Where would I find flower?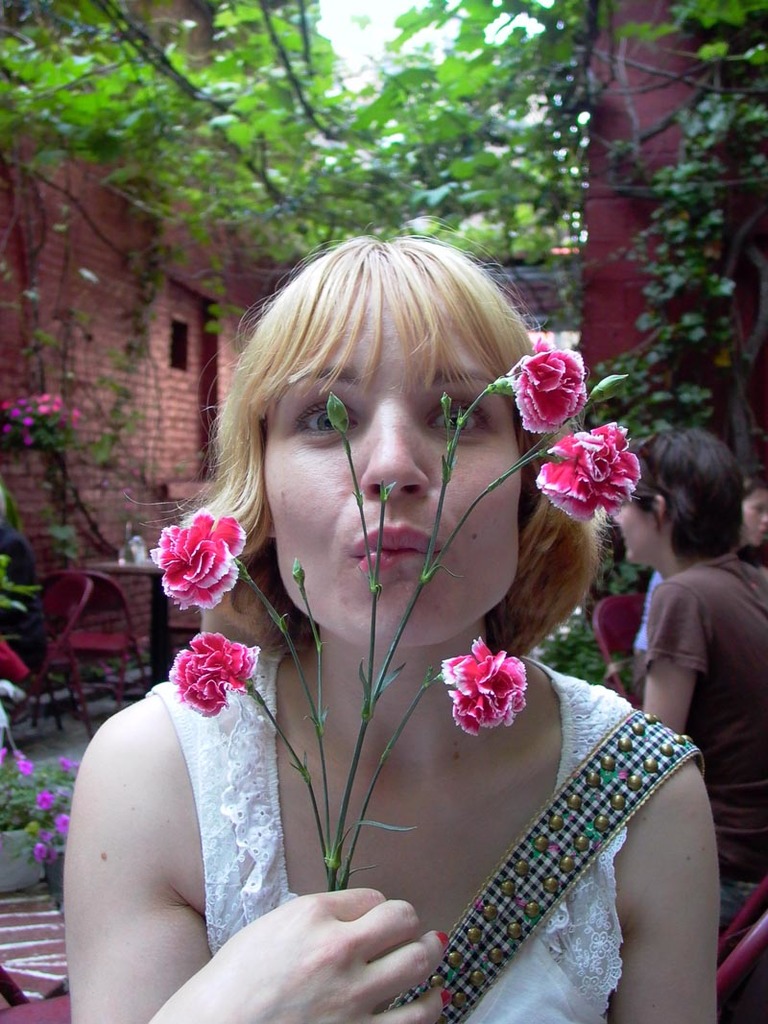
At 538 421 640 523.
